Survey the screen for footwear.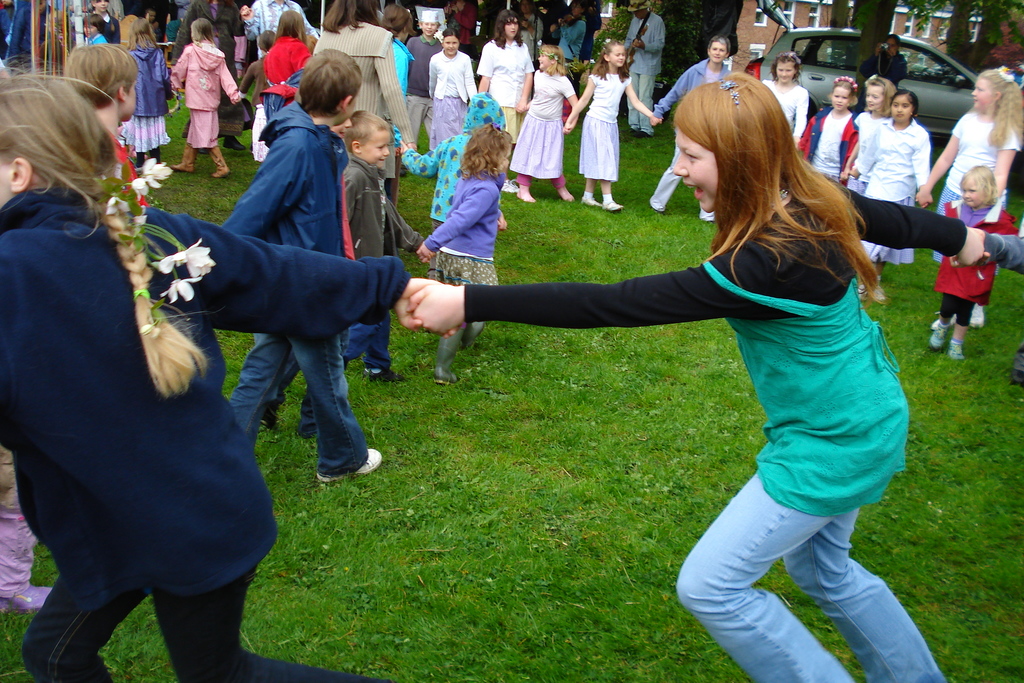
Survey found: left=493, top=177, right=524, bottom=197.
